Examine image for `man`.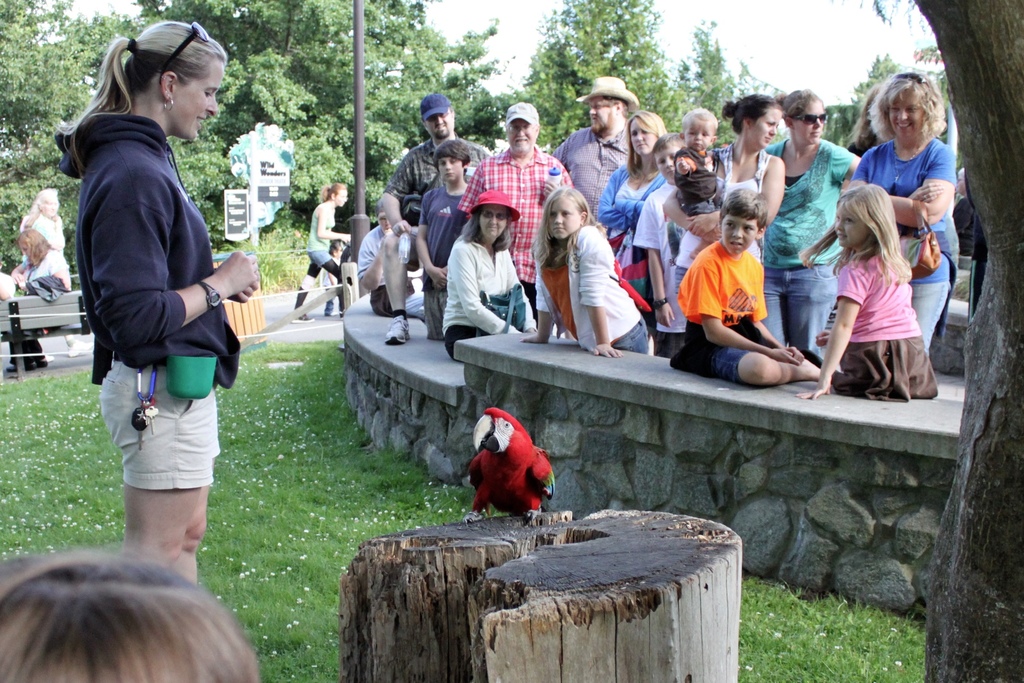
Examination result: [left=452, top=99, right=582, bottom=336].
